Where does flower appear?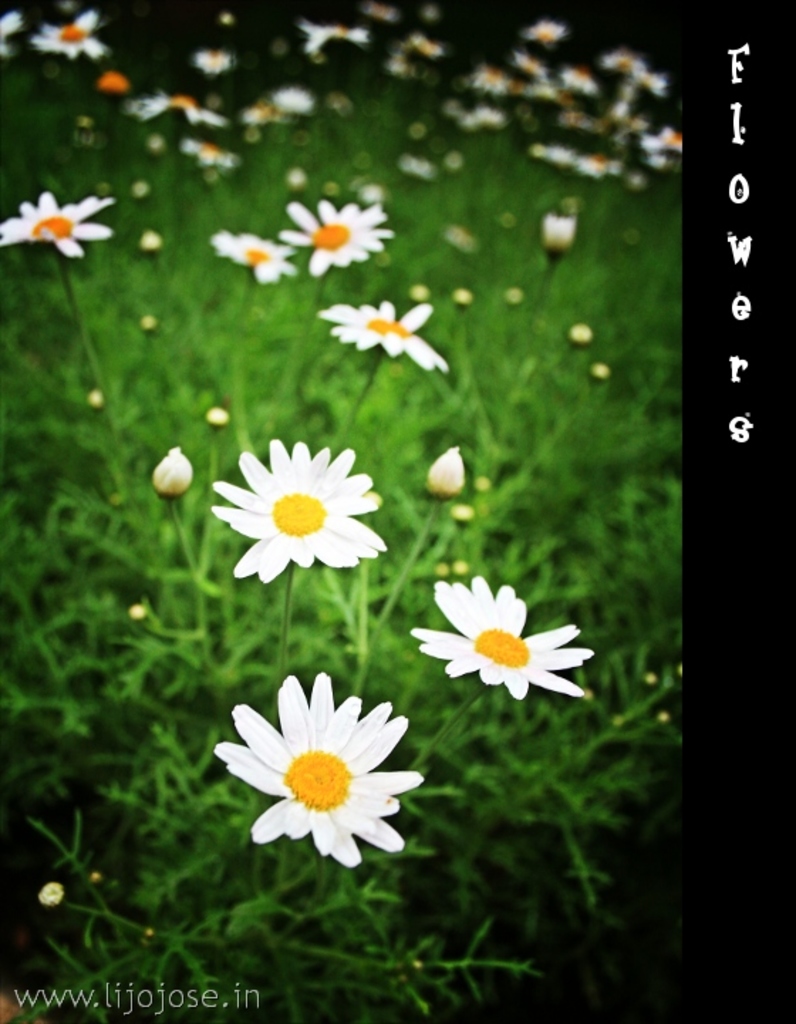
Appears at box(0, 3, 18, 60).
